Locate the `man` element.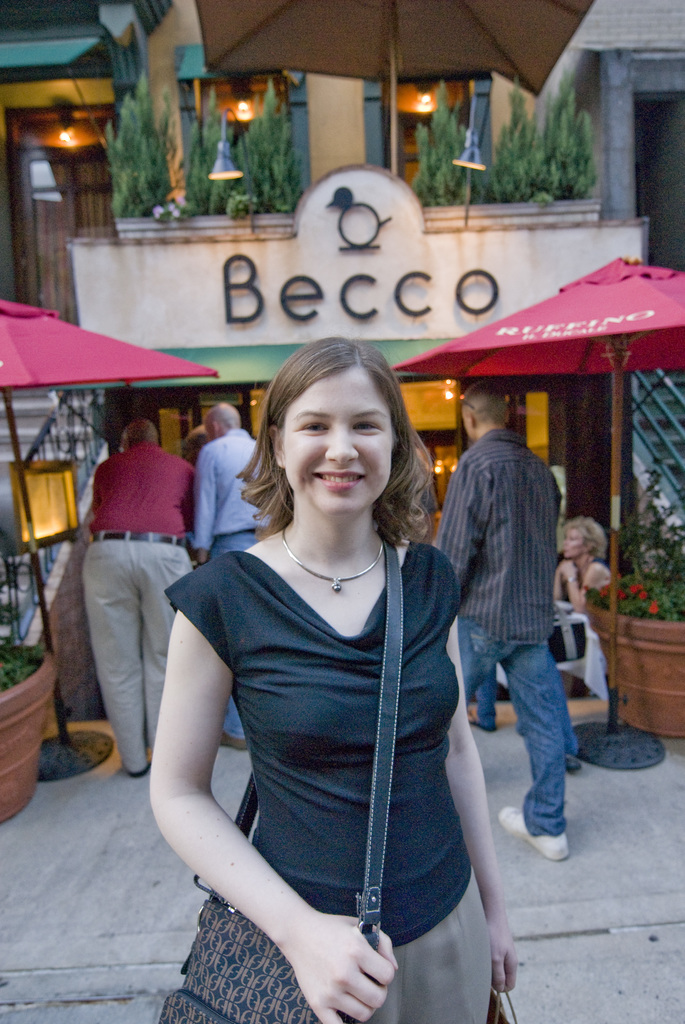
Element bbox: 406 397 579 846.
